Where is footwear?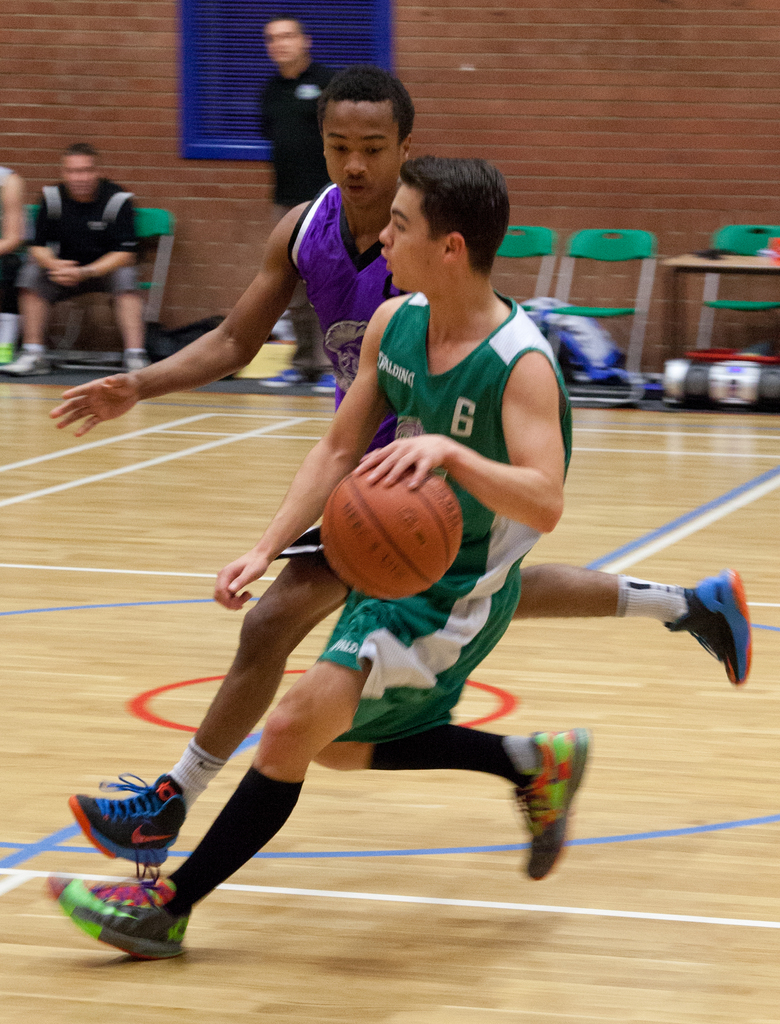
locate(68, 785, 184, 860).
